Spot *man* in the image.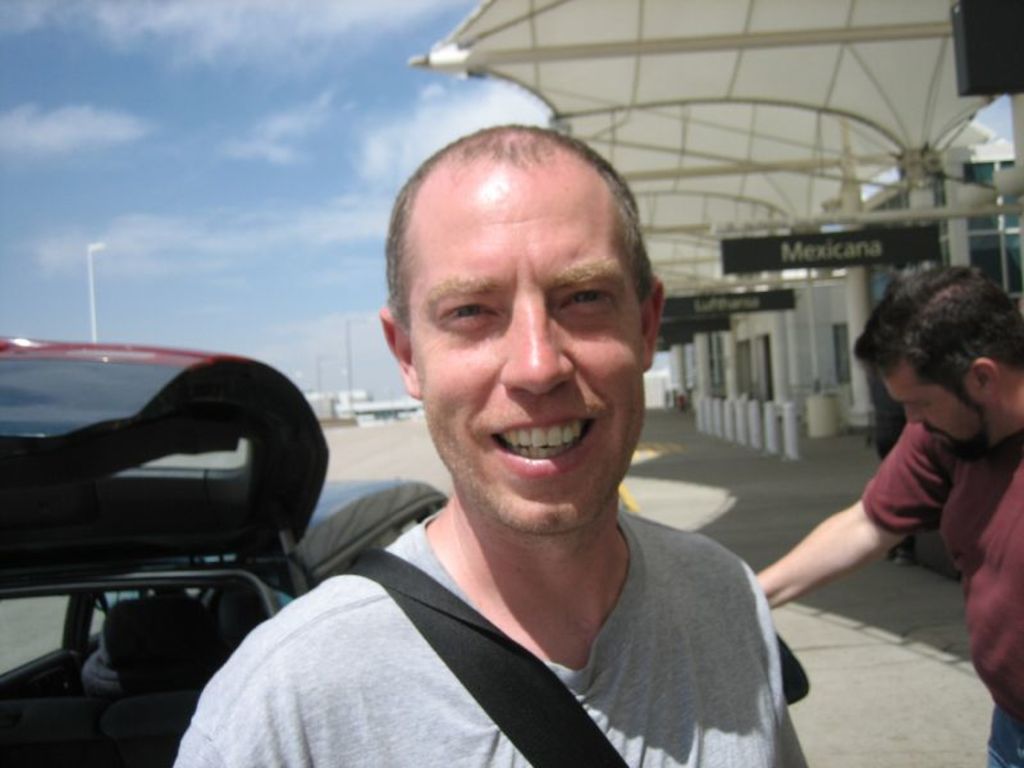
*man* found at select_region(754, 264, 1023, 767).
